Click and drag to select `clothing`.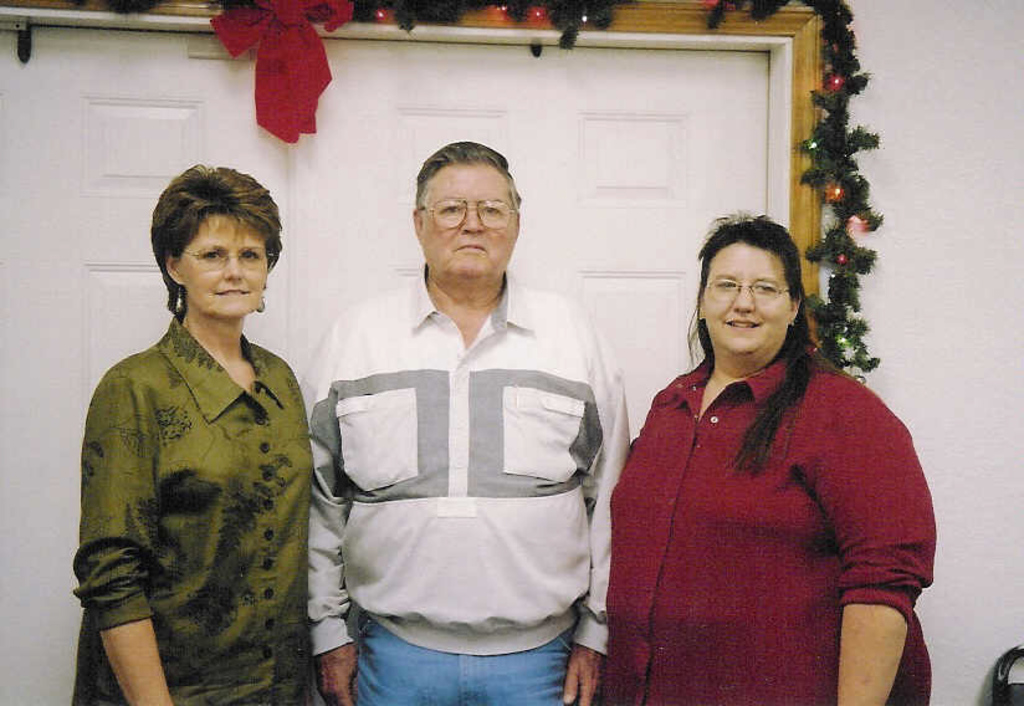
Selection: rect(296, 244, 631, 705).
